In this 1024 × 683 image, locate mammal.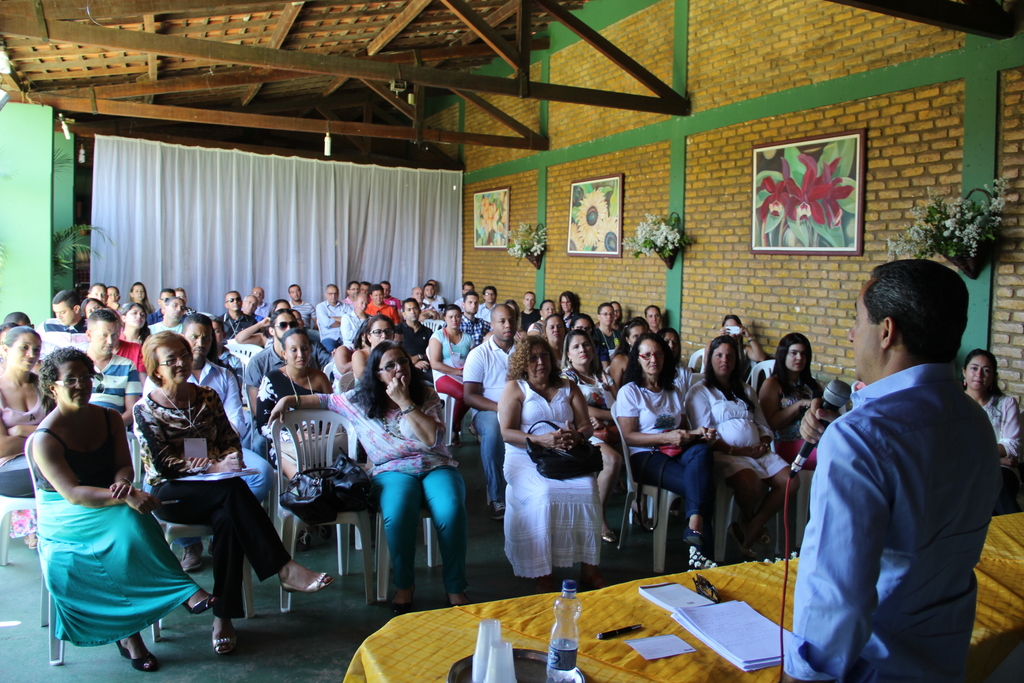
Bounding box: locate(778, 258, 1003, 682).
